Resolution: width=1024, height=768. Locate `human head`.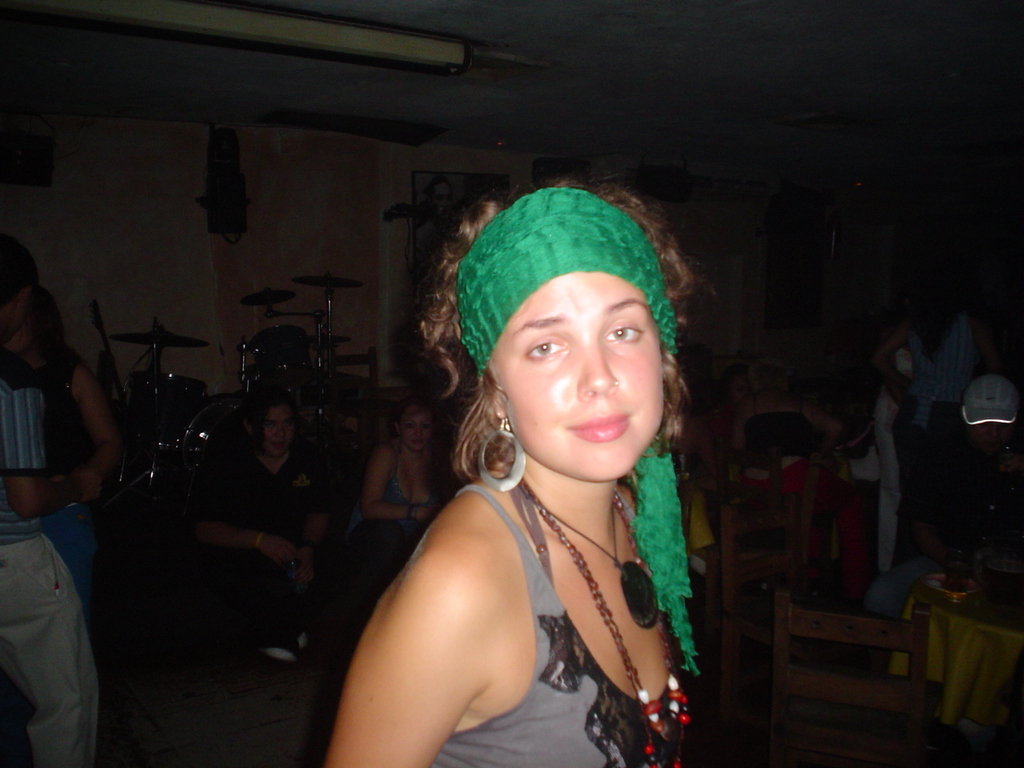
[left=0, top=234, right=37, bottom=346].
